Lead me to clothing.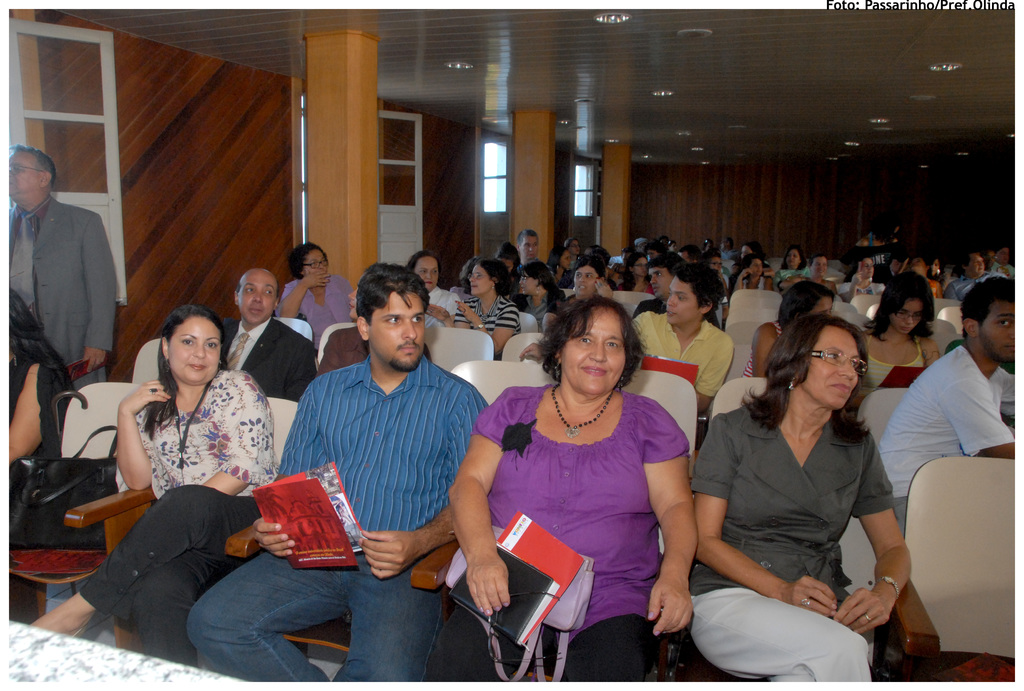
Lead to detection(546, 294, 604, 317).
